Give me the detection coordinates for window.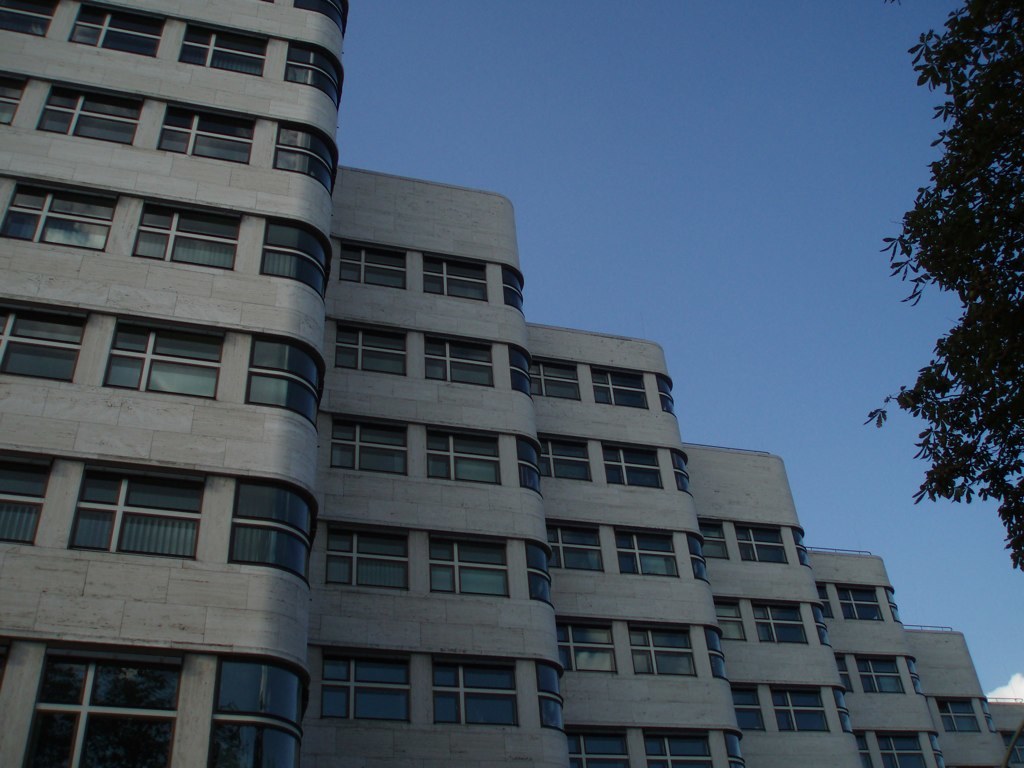
534:439:593:478.
